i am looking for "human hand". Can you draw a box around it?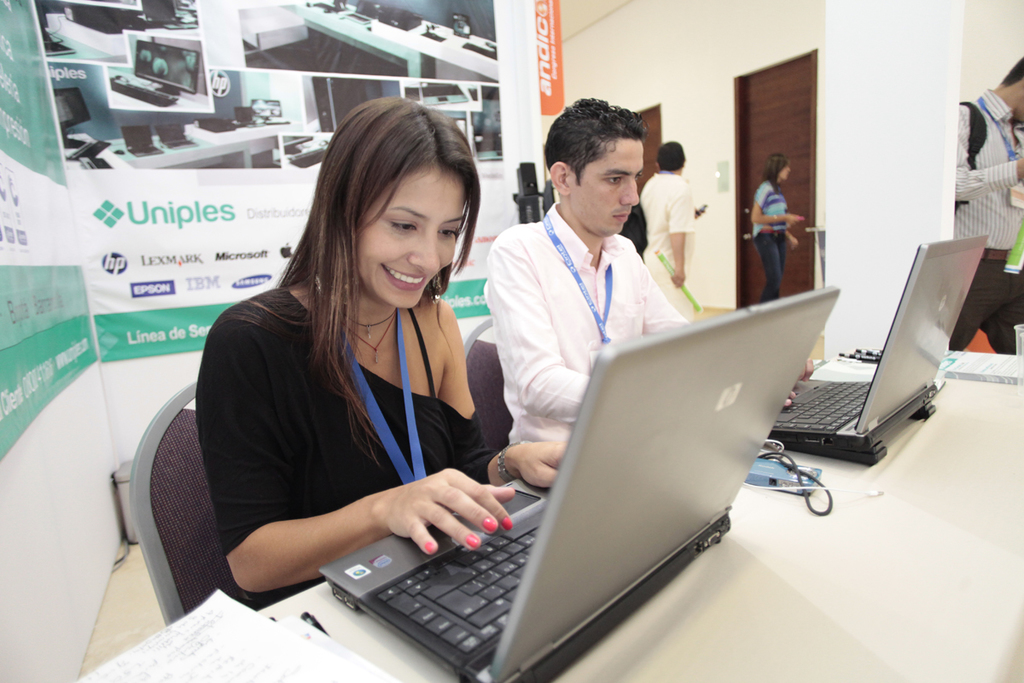
Sure, the bounding box is Rect(783, 385, 797, 410).
